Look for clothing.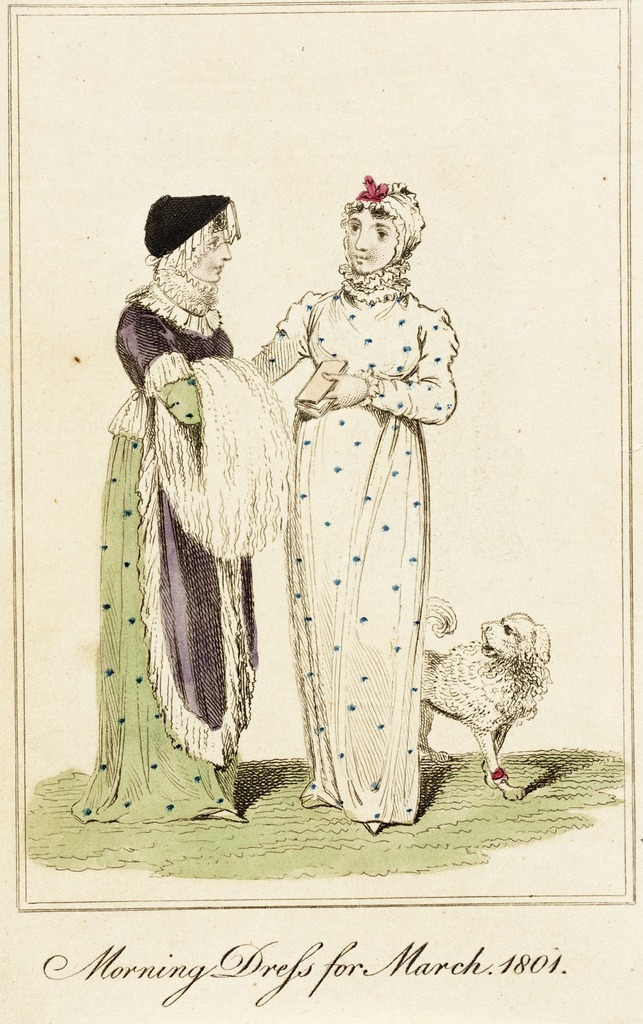
Found: crop(252, 271, 459, 824).
